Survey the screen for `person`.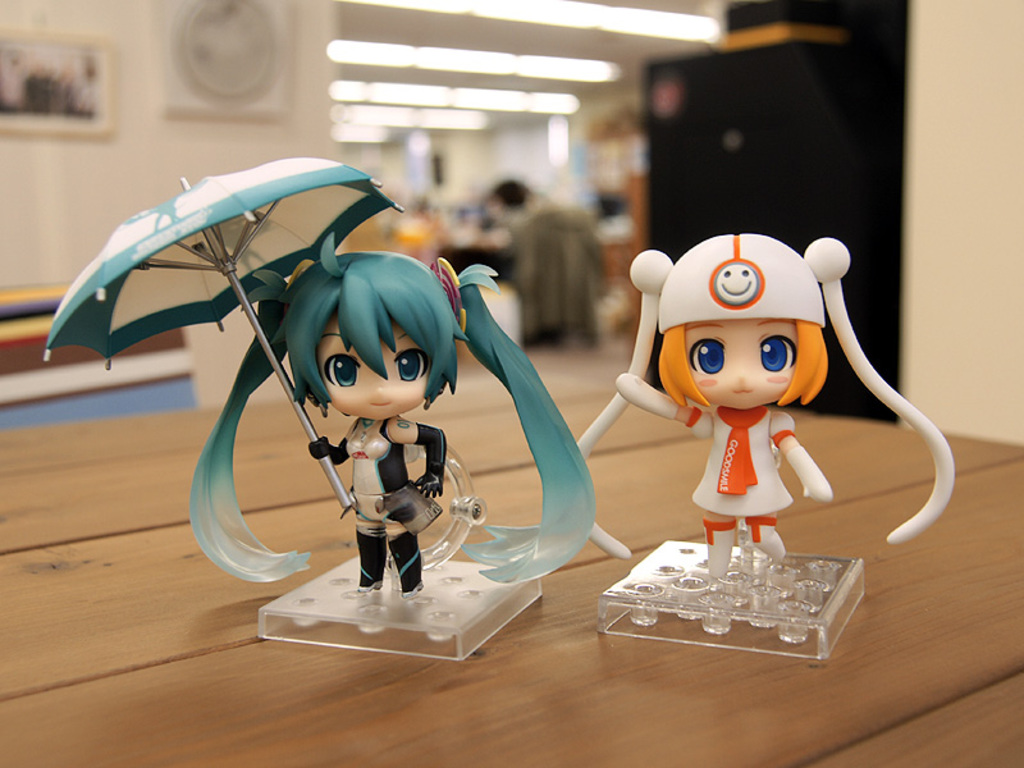
Survey found: locate(184, 233, 598, 602).
